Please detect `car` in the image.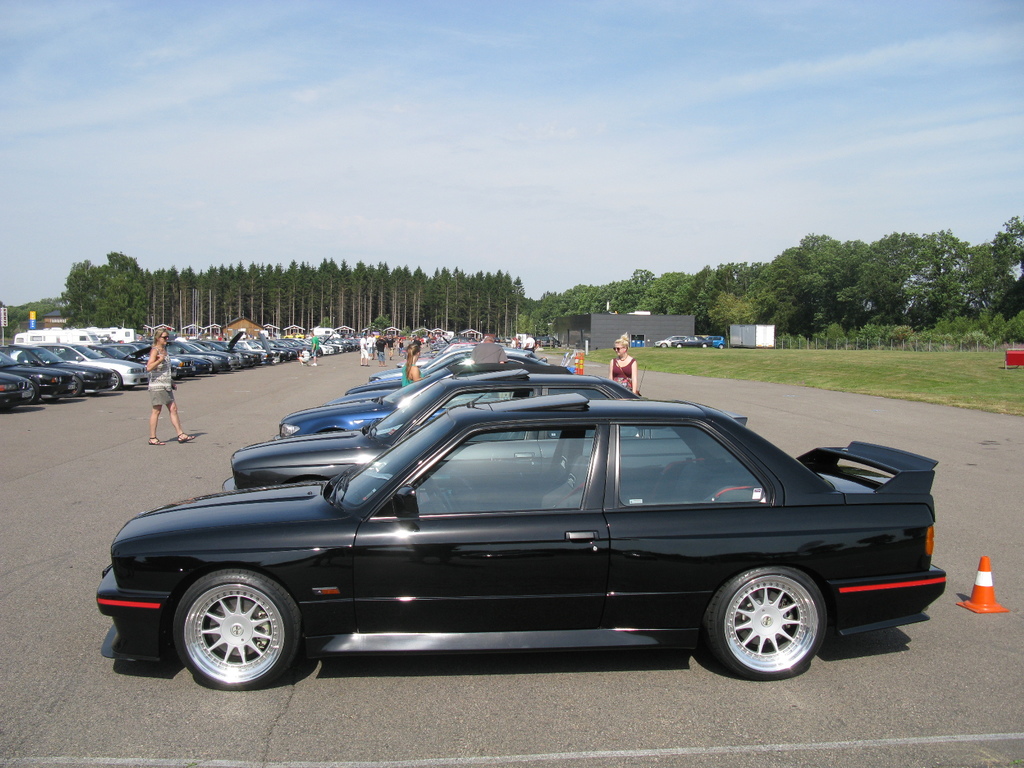
box=[431, 336, 535, 353].
